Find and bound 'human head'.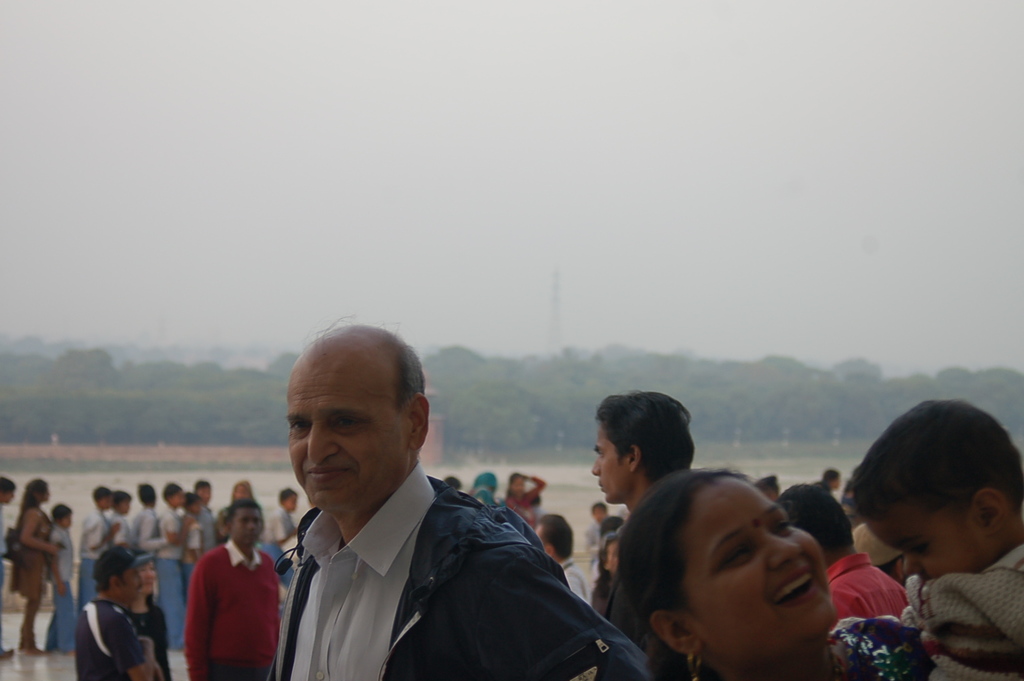
Bound: (188, 492, 199, 508).
